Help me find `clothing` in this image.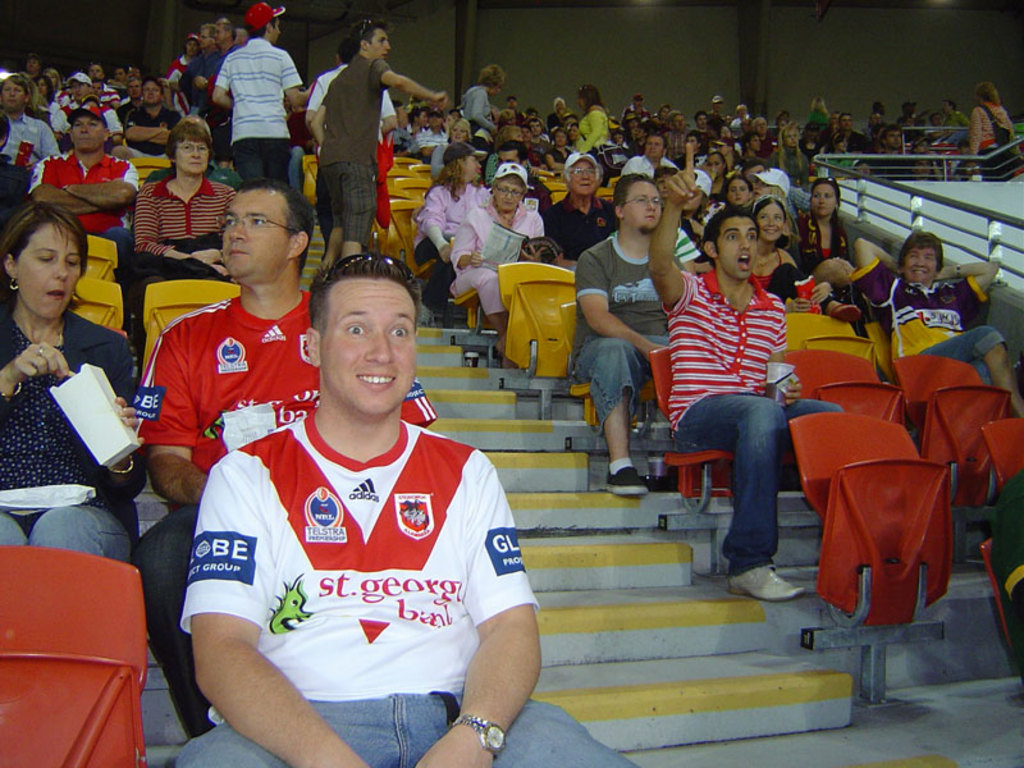
Found it: region(735, 133, 741, 154).
